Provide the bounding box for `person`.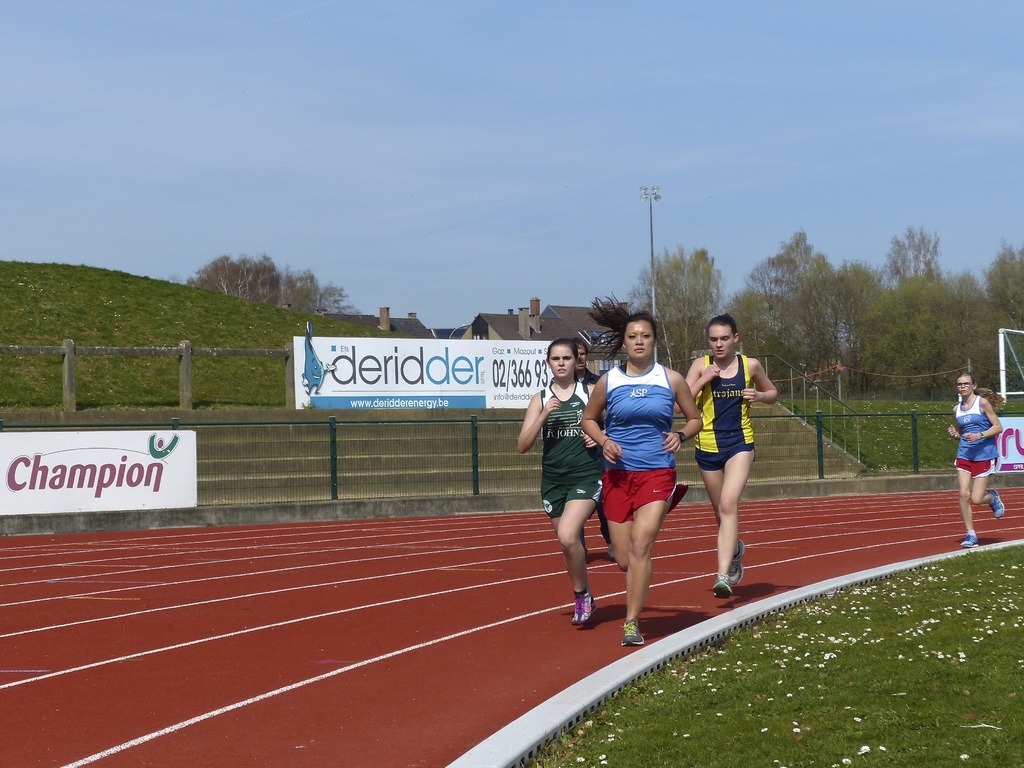
(515,334,600,628).
